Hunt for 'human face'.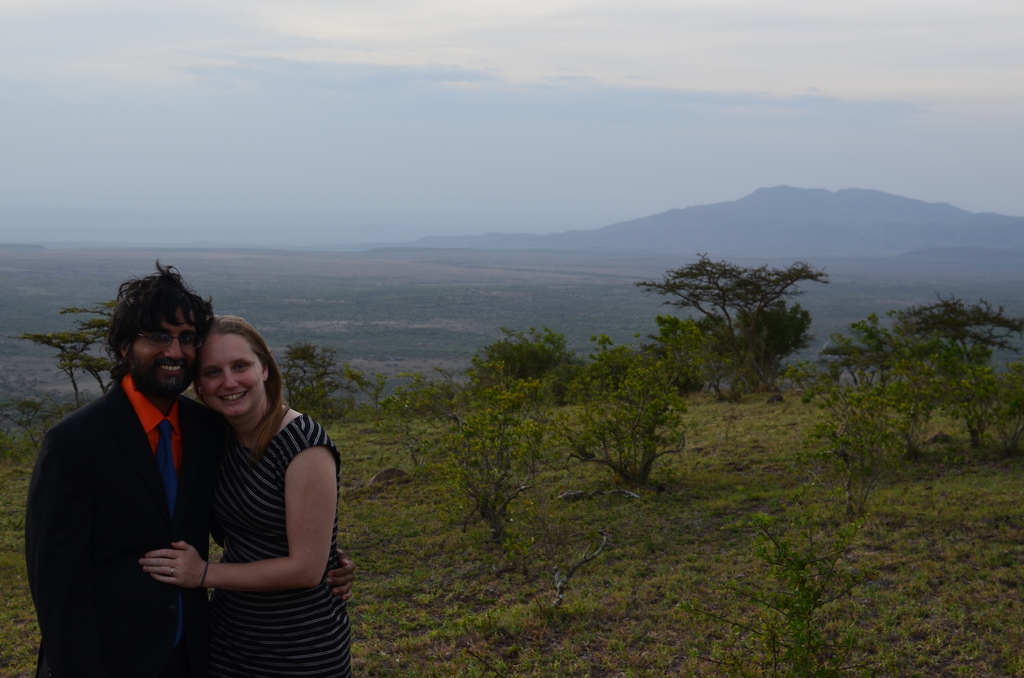
Hunted down at select_region(196, 332, 264, 417).
